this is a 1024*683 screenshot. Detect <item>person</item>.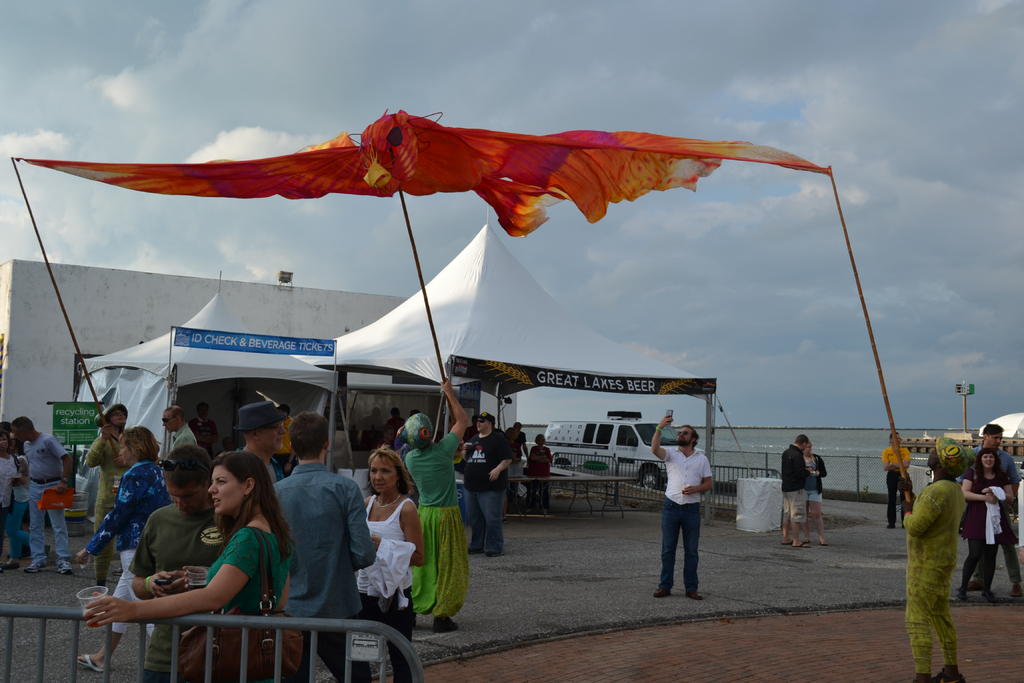
l=494, t=415, r=532, b=493.
